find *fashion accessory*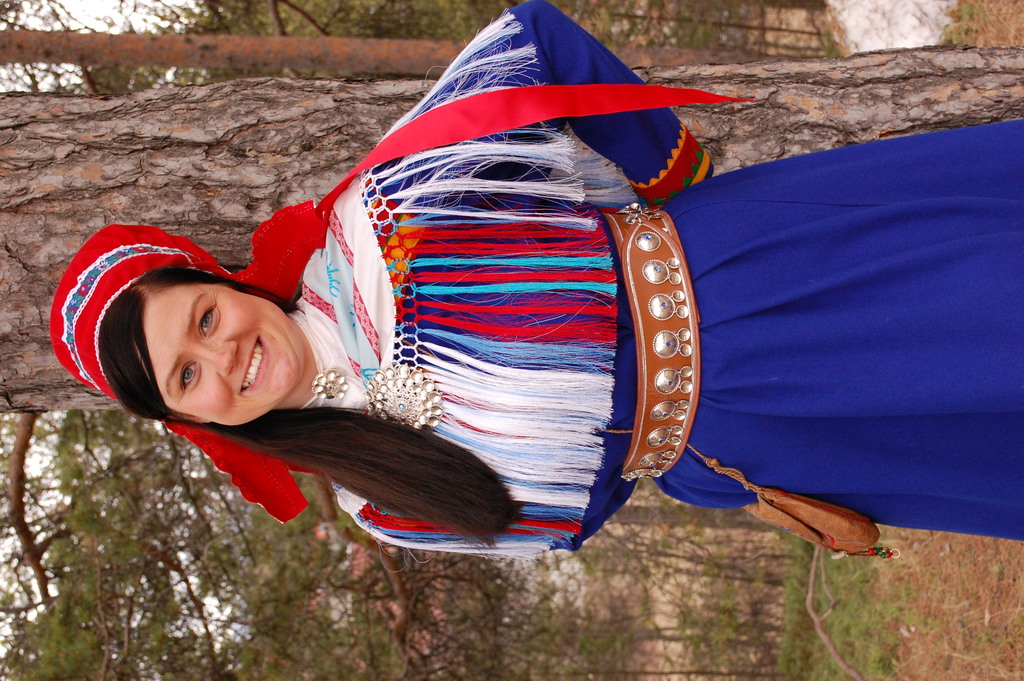
<region>600, 423, 892, 559</region>
